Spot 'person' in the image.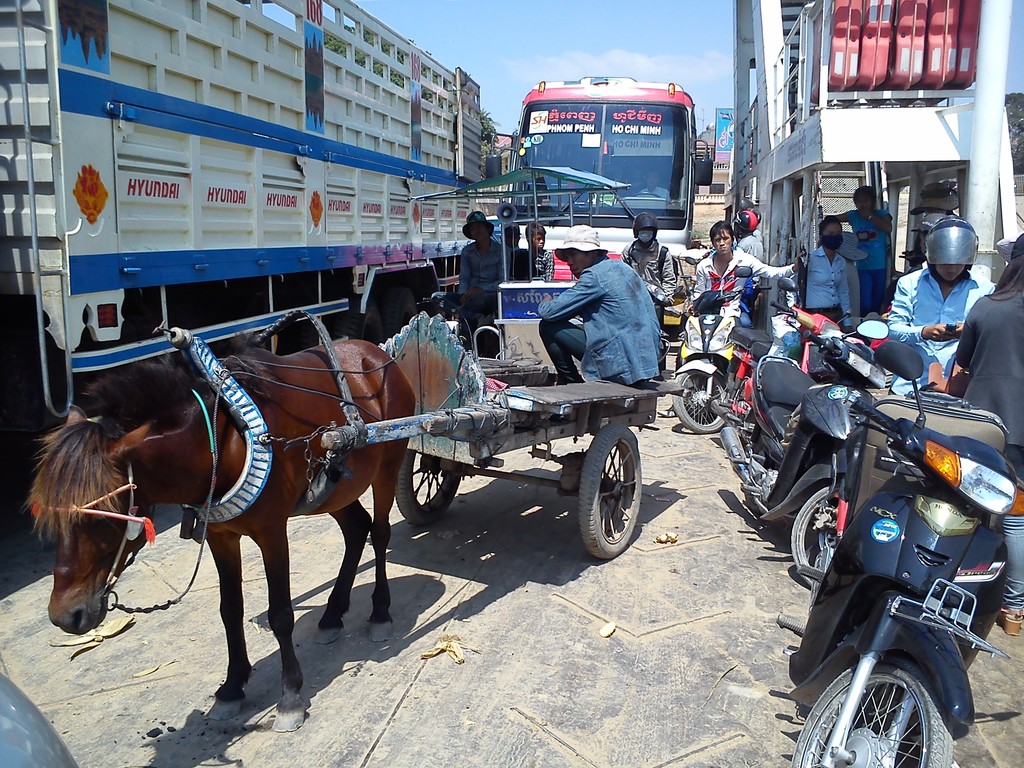
'person' found at rect(673, 212, 796, 384).
